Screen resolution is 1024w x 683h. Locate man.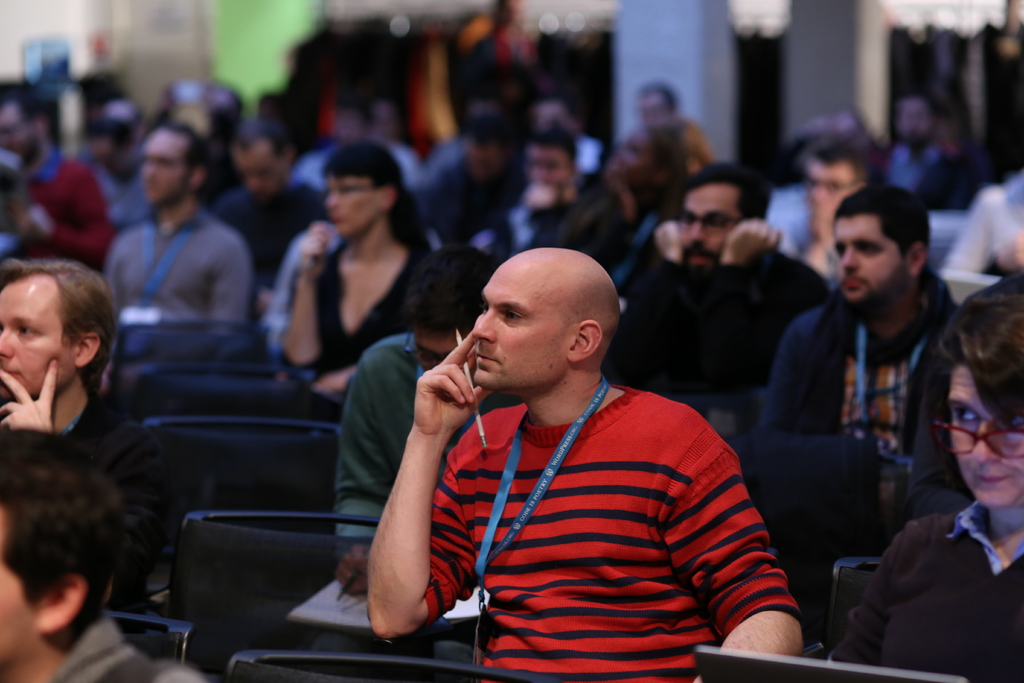
bbox(605, 83, 714, 215).
